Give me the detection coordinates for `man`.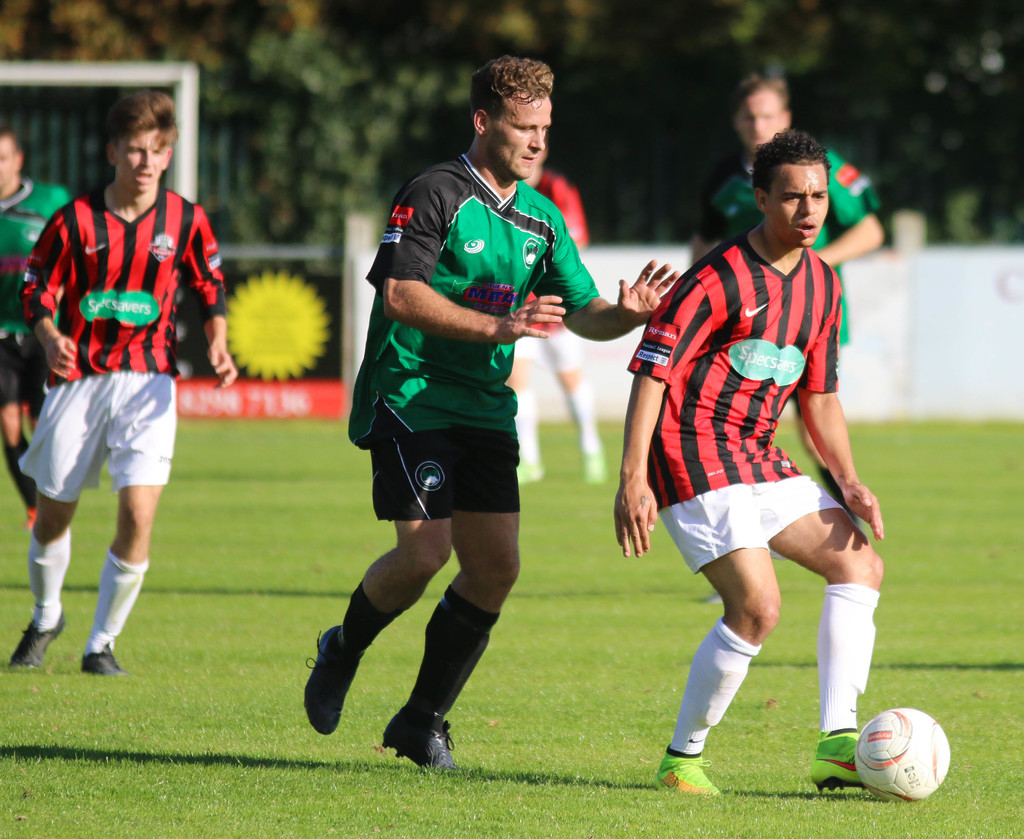
[298,54,683,769].
